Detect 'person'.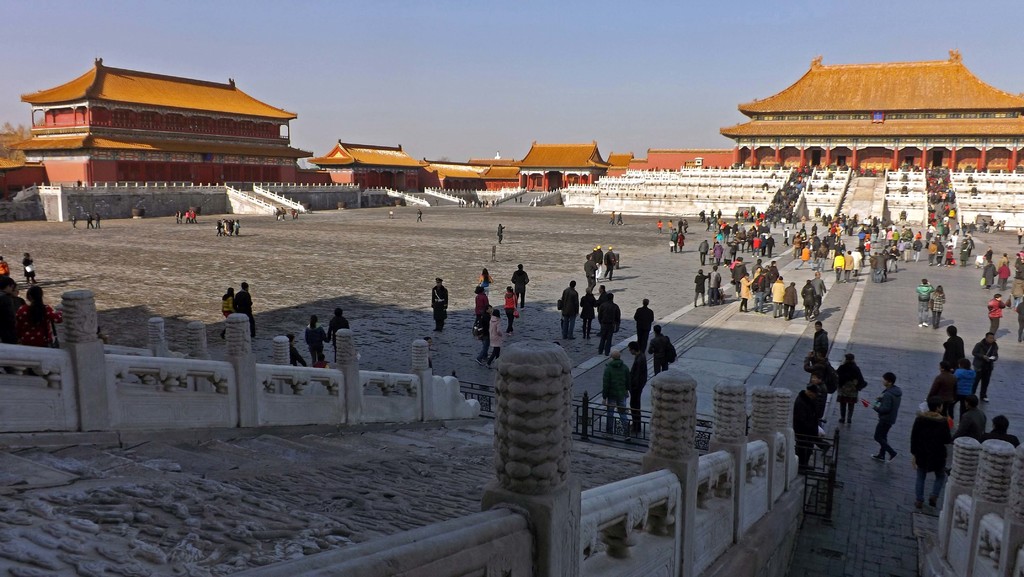
Detected at (x1=278, y1=333, x2=310, y2=373).
